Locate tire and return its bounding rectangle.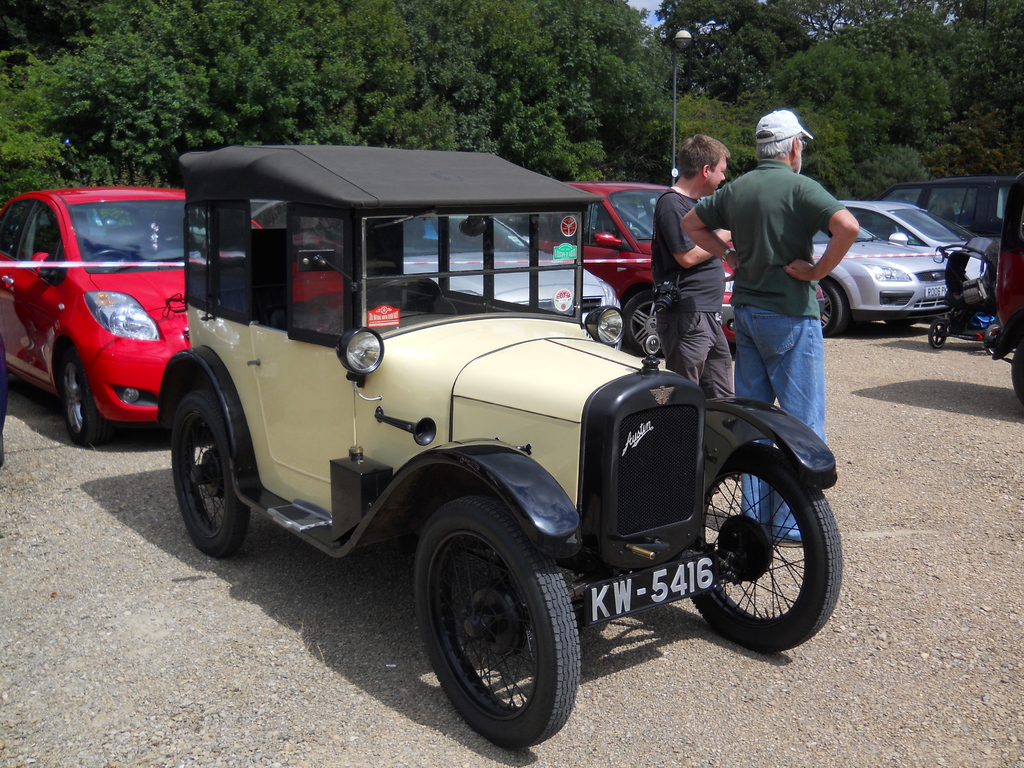
1011,337,1023,402.
